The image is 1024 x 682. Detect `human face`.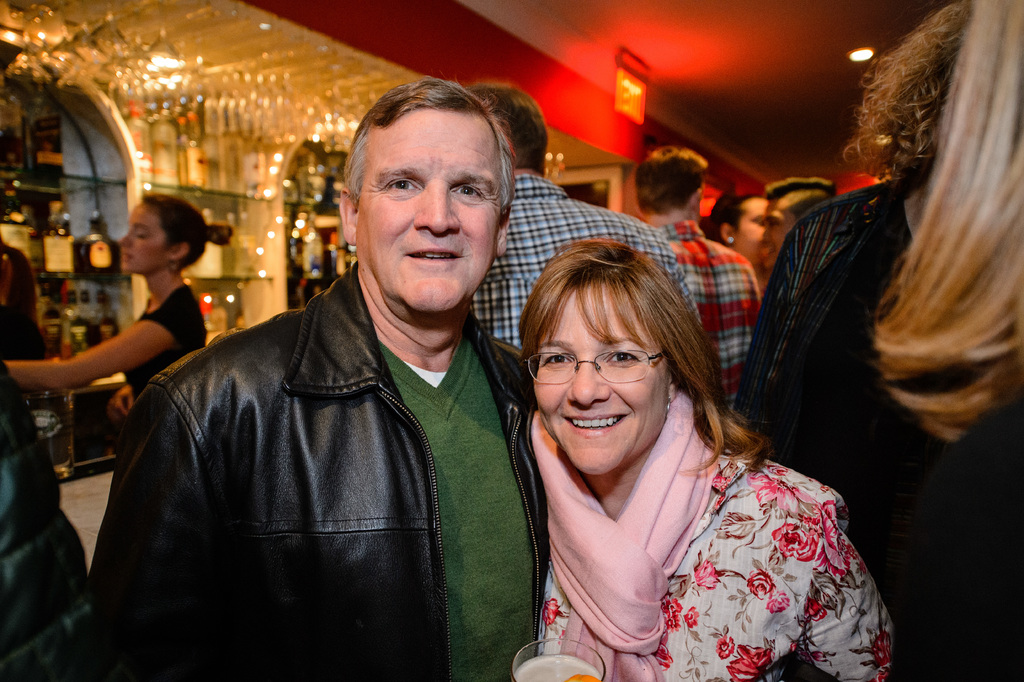
Detection: [120, 197, 176, 272].
